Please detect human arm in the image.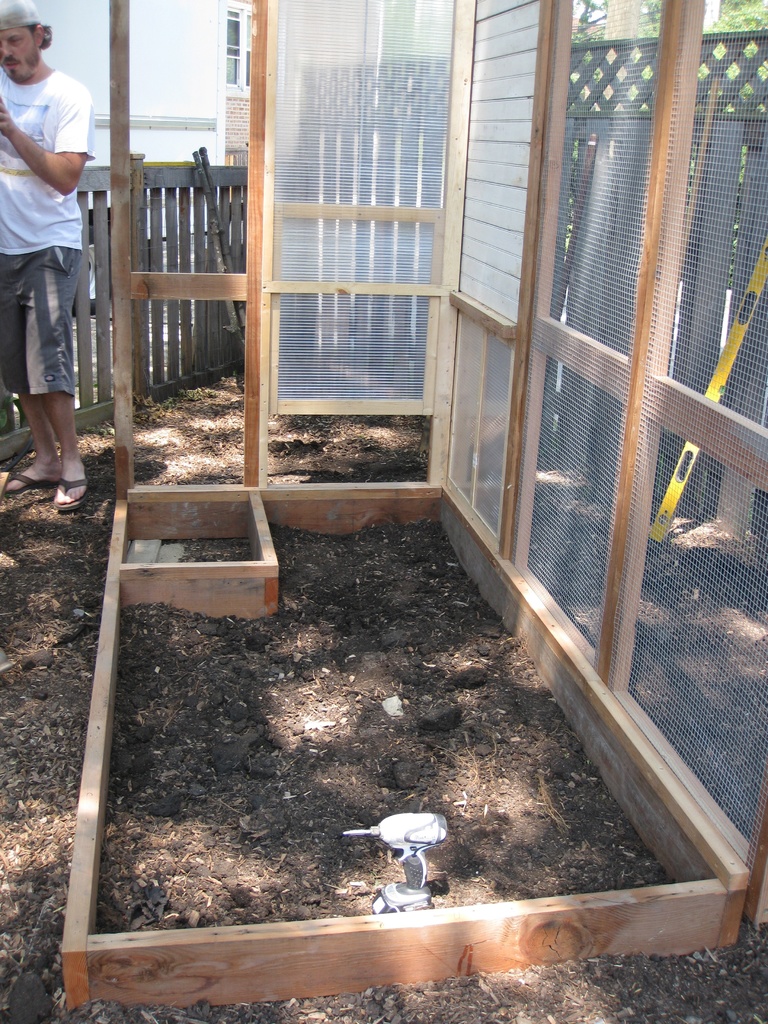
x1=5, y1=93, x2=74, y2=191.
